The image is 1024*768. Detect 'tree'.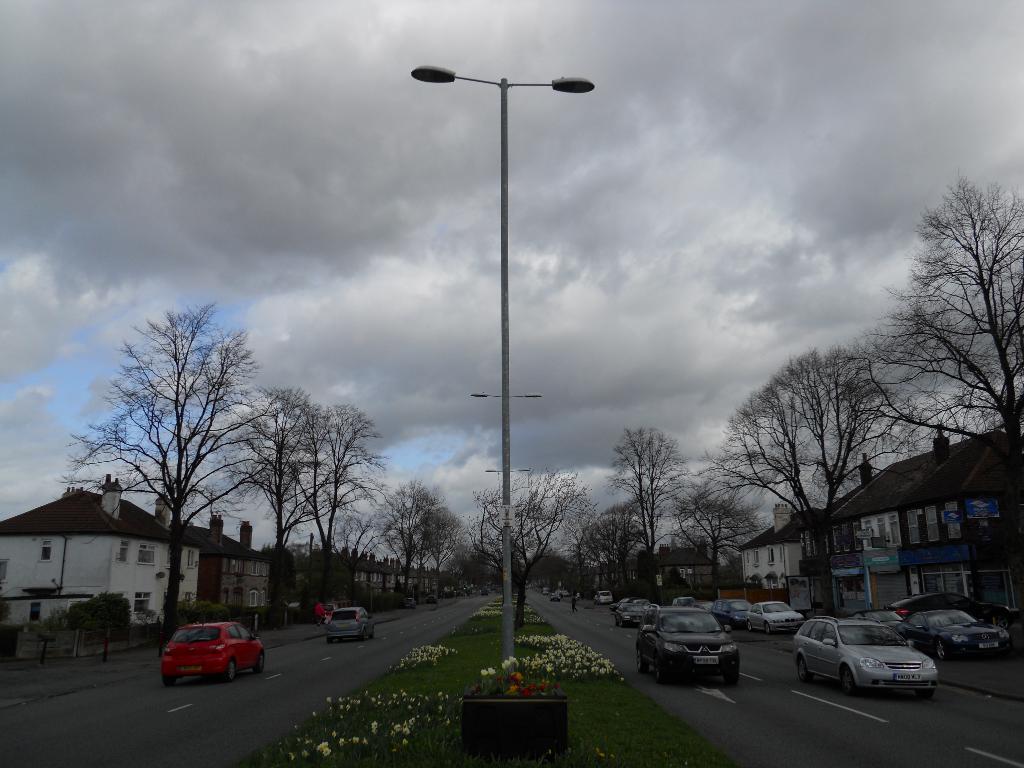
Detection: [left=365, top=477, right=476, bottom=600].
